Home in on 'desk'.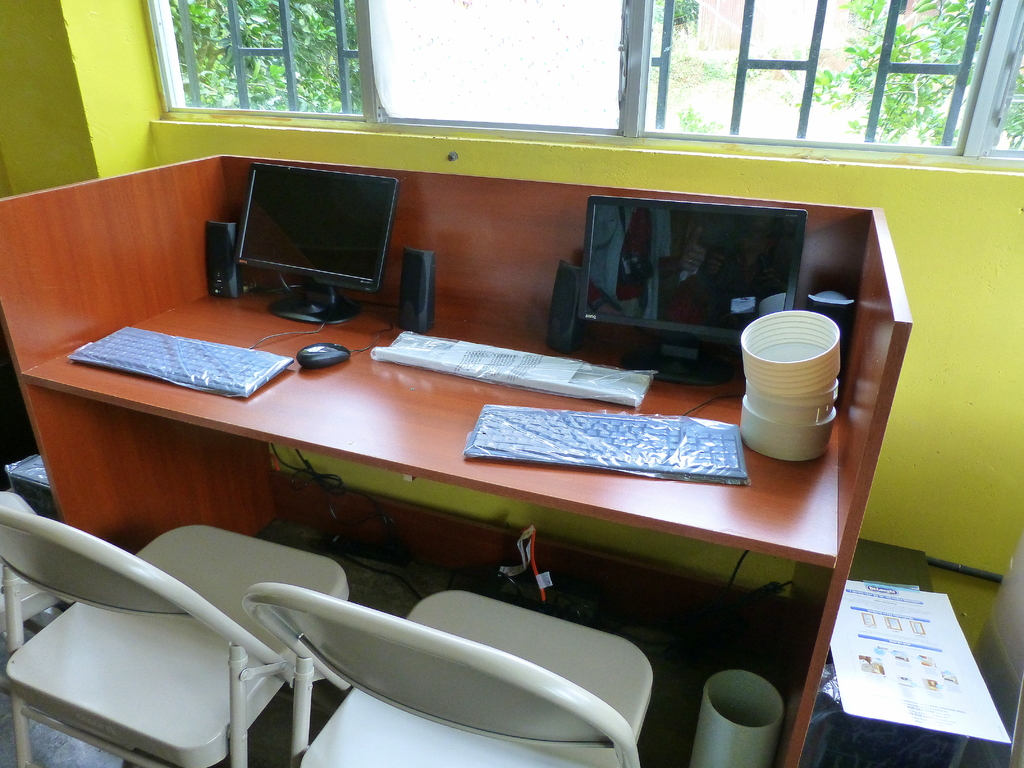
Homed in at [left=0, top=152, right=911, bottom=767].
